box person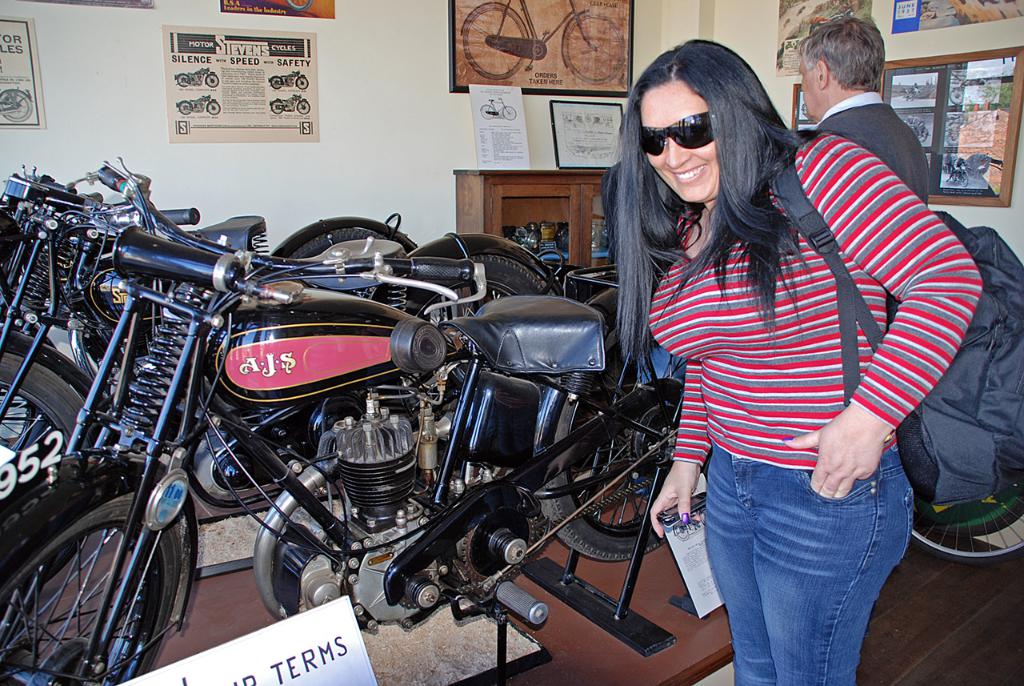
region(609, 44, 981, 685)
